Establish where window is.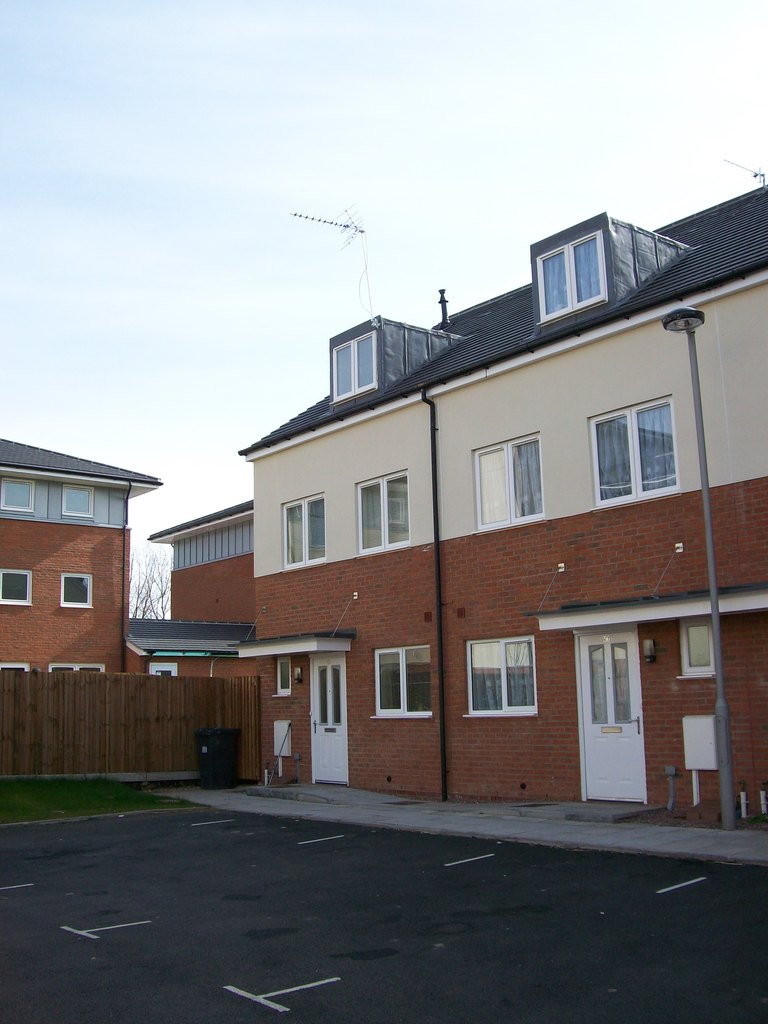
Established at select_region(375, 641, 440, 722).
